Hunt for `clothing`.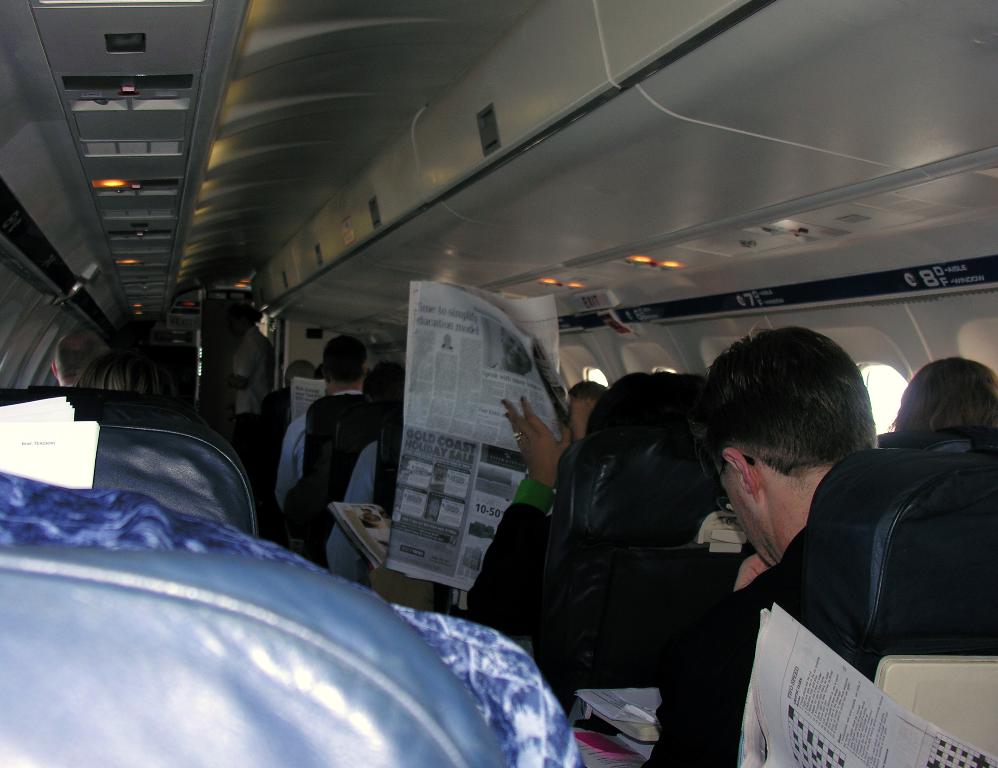
Hunted down at box=[568, 557, 726, 724].
